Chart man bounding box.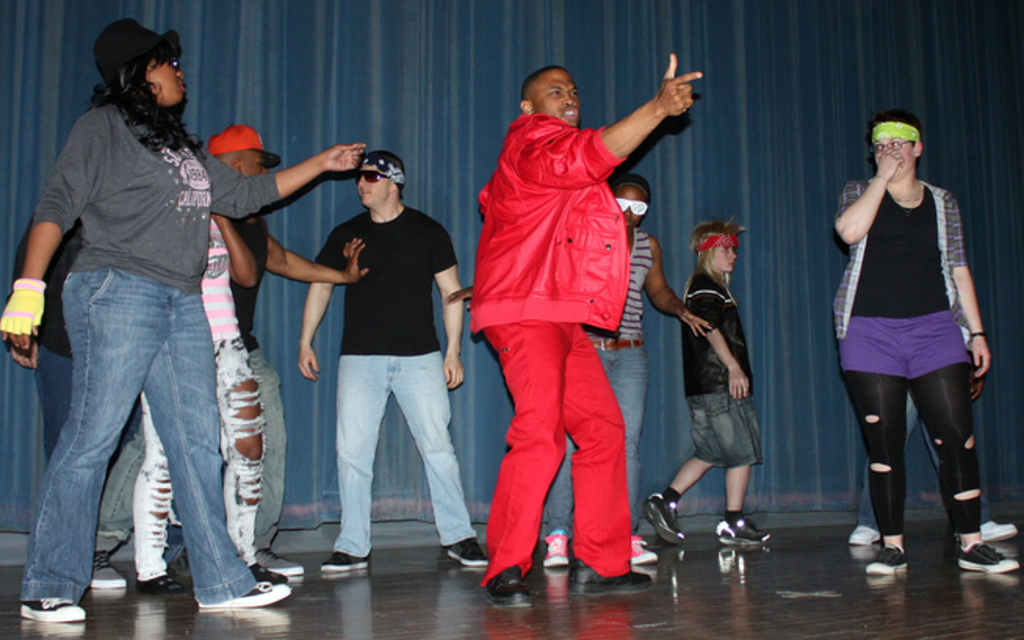
Charted: (x1=454, y1=20, x2=650, y2=596).
